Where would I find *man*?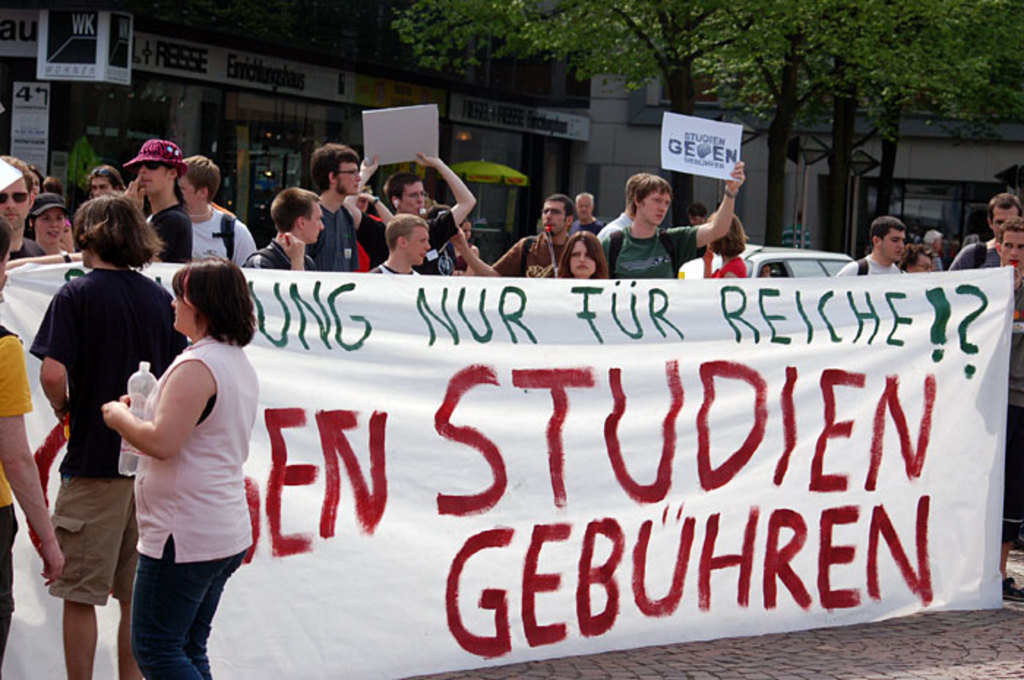
At detection(490, 196, 575, 276).
